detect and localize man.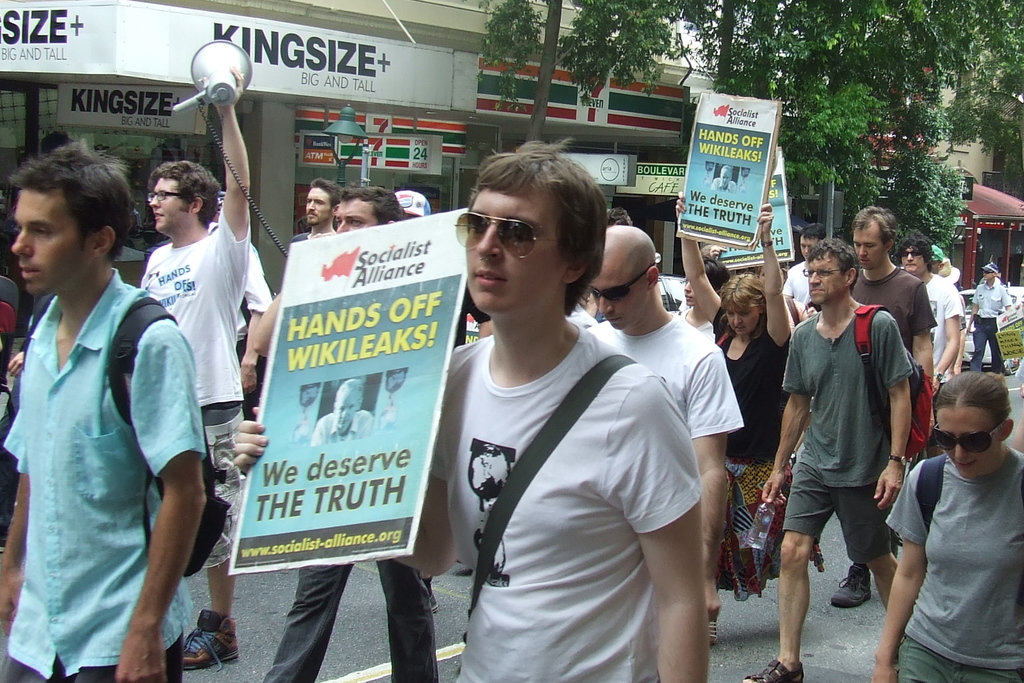
Localized at [607,207,634,230].
